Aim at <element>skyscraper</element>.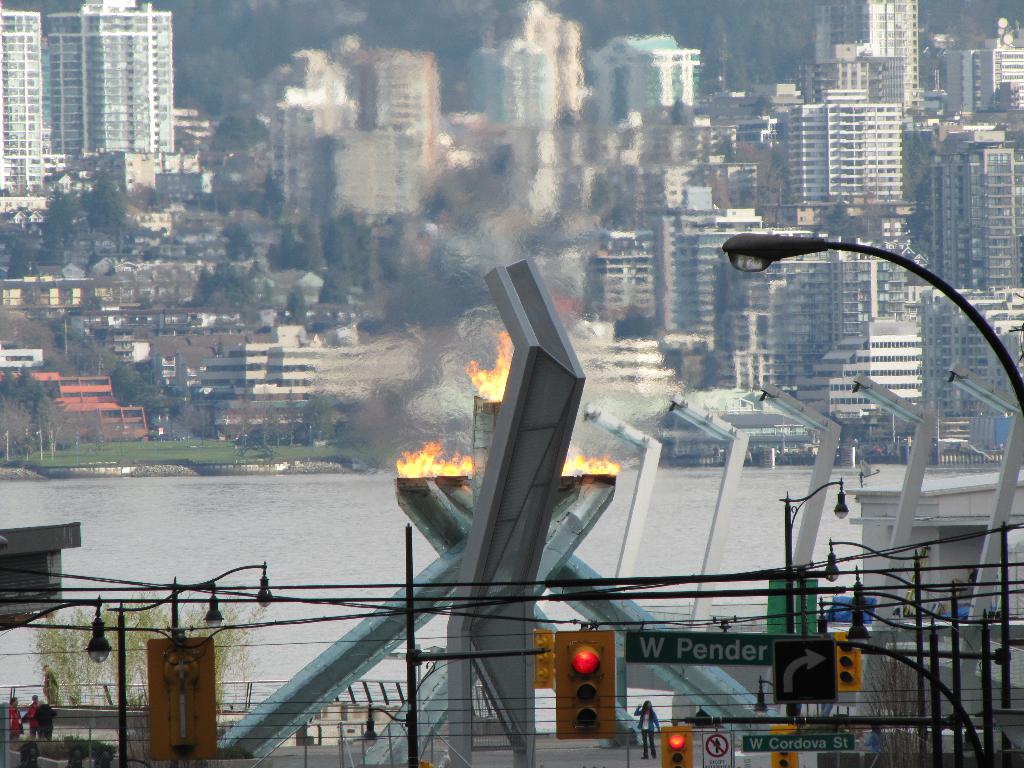
Aimed at bbox(785, 82, 906, 201).
